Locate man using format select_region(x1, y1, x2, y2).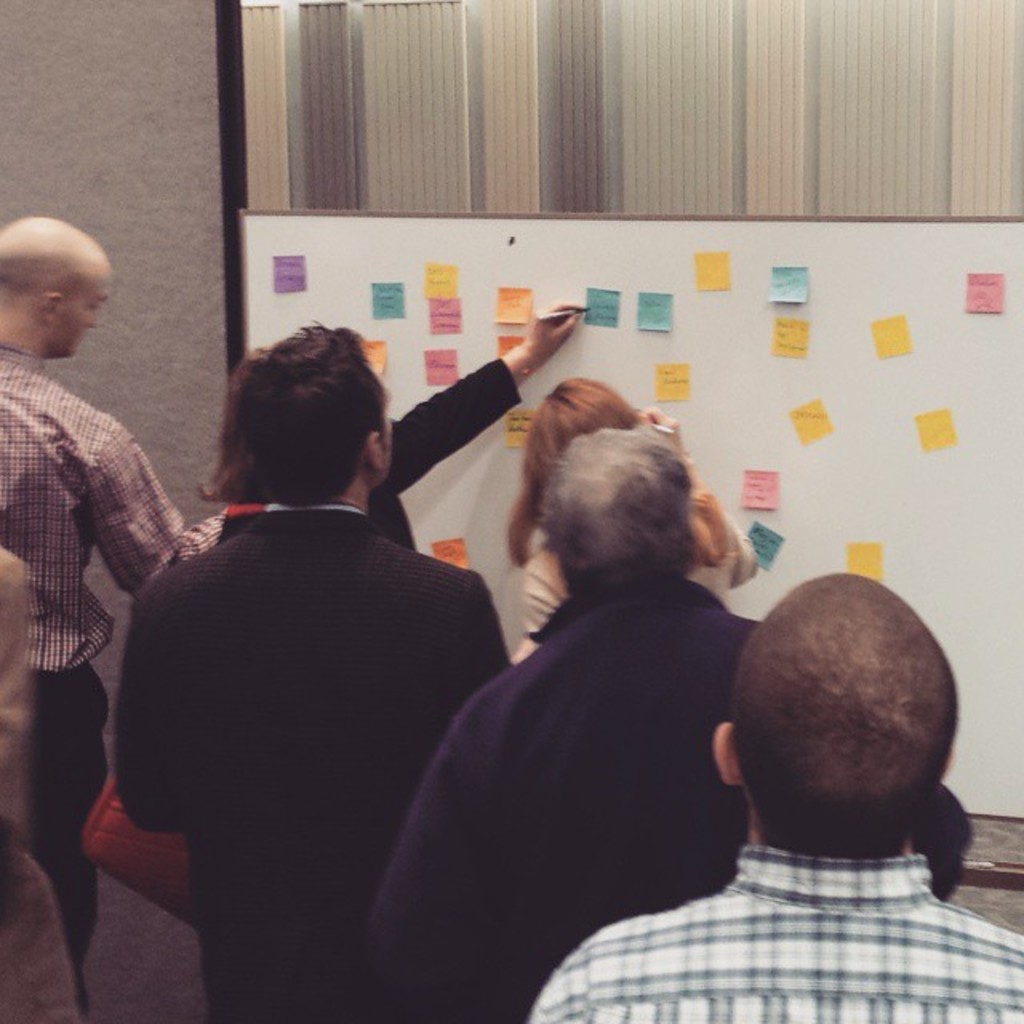
select_region(0, 214, 240, 1019).
